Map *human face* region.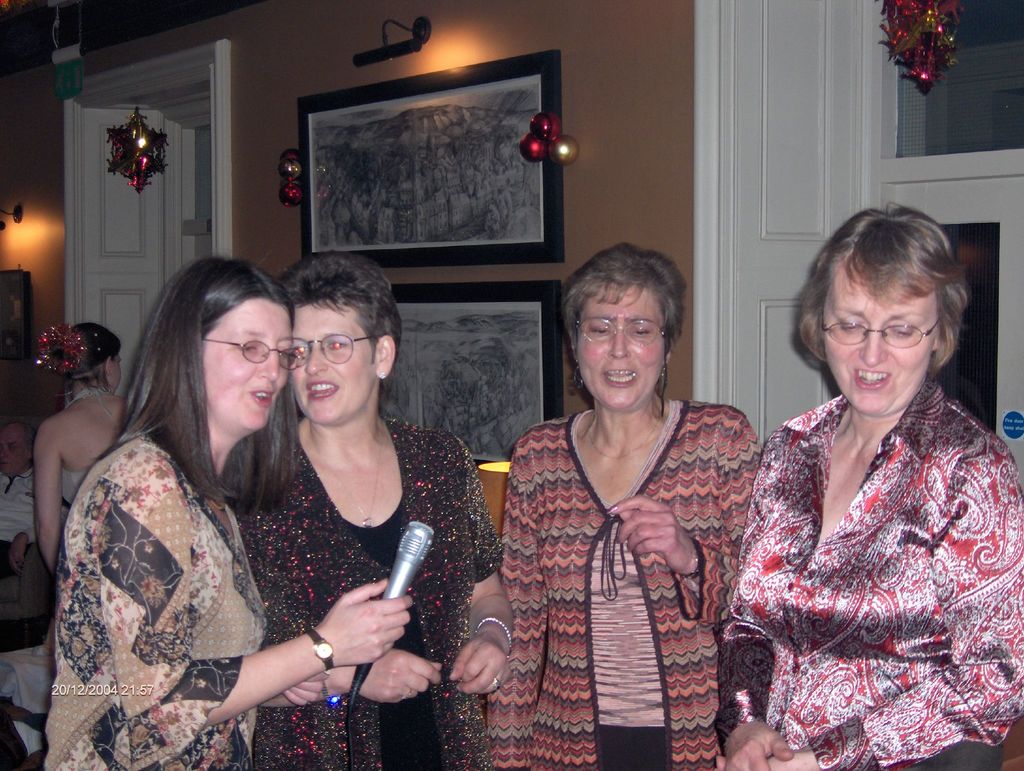
Mapped to l=203, t=302, r=291, b=430.
